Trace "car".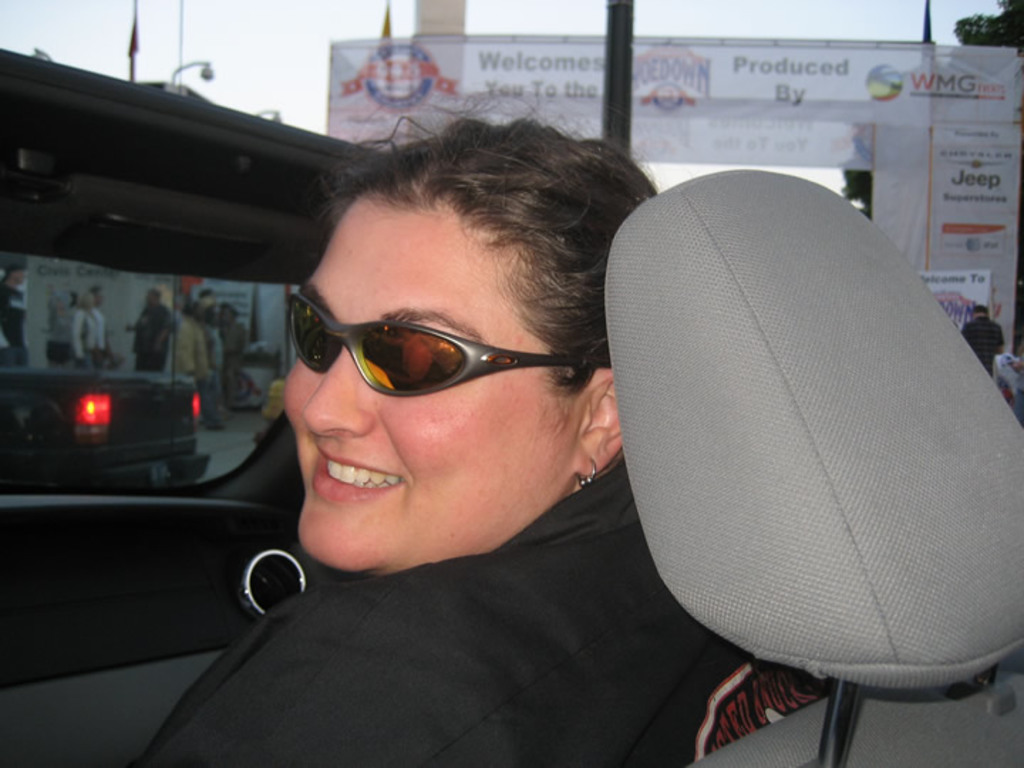
Traced to x1=0 y1=360 x2=210 y2=496.
